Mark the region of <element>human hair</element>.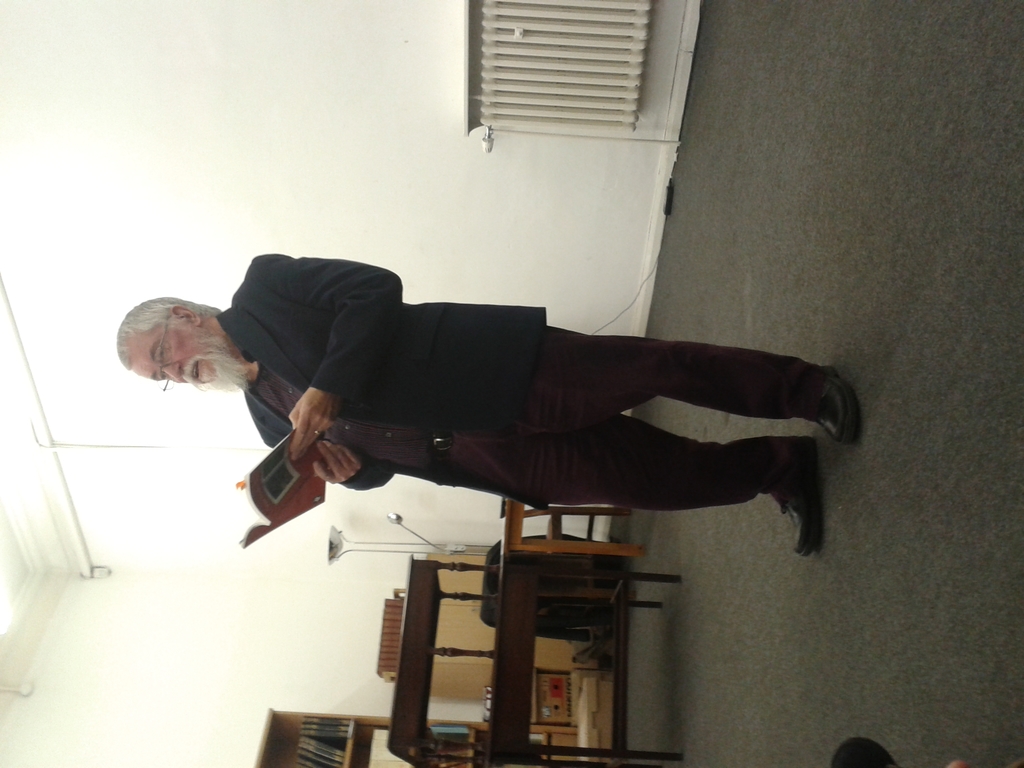
Region: [107, 285, 224, 374].
